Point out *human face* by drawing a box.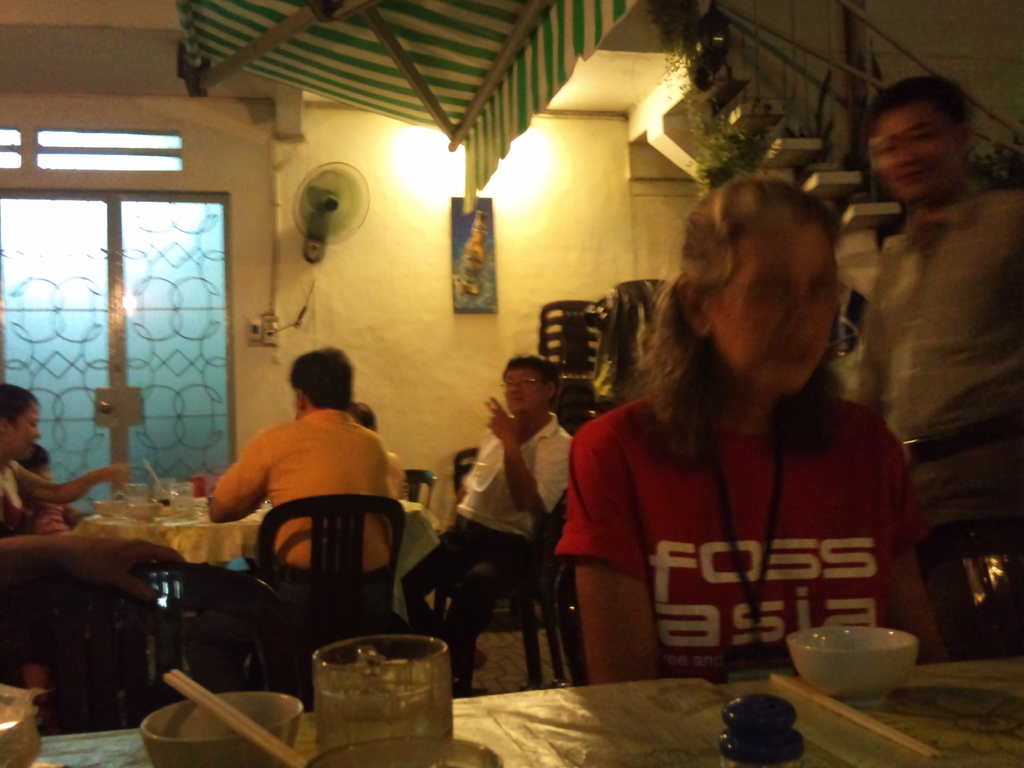
506,362,553,412.
